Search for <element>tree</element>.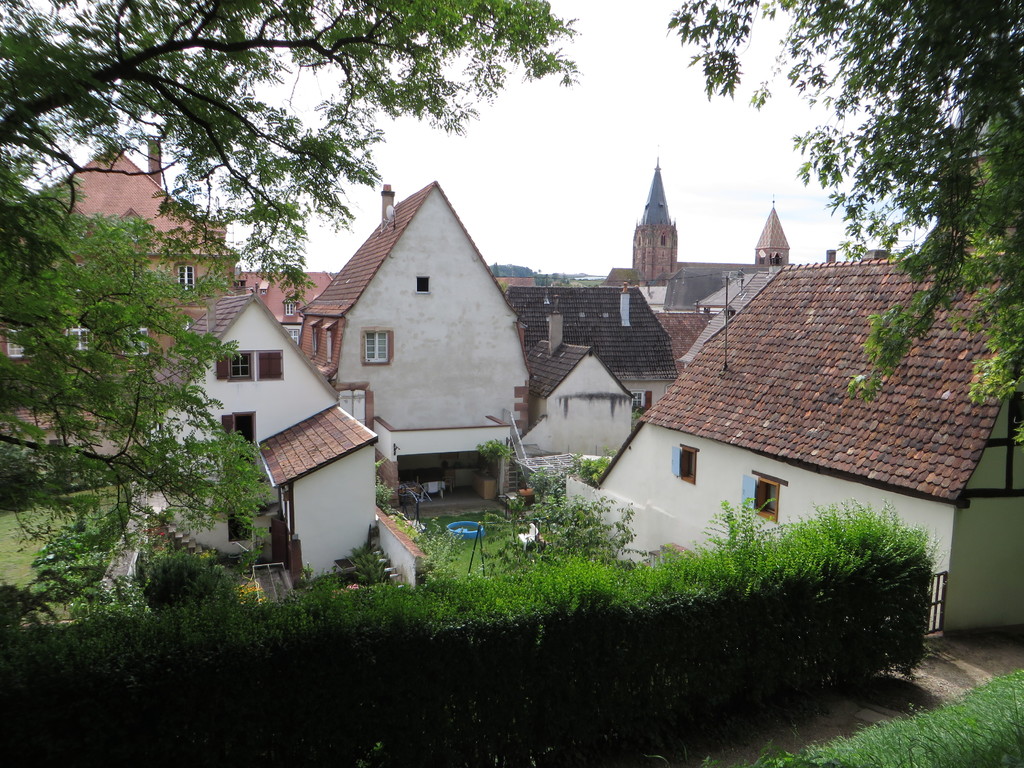
Found at [x1=664, y1=0, x2=1022, y2=460].
